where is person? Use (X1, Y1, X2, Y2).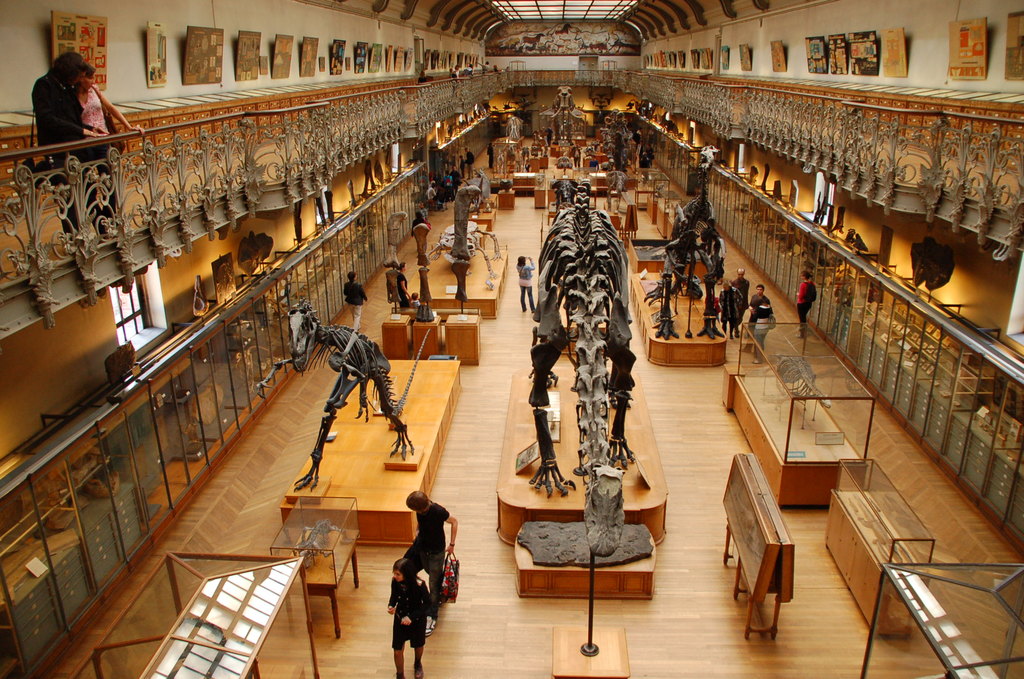
(442, 170, 452, 200).
